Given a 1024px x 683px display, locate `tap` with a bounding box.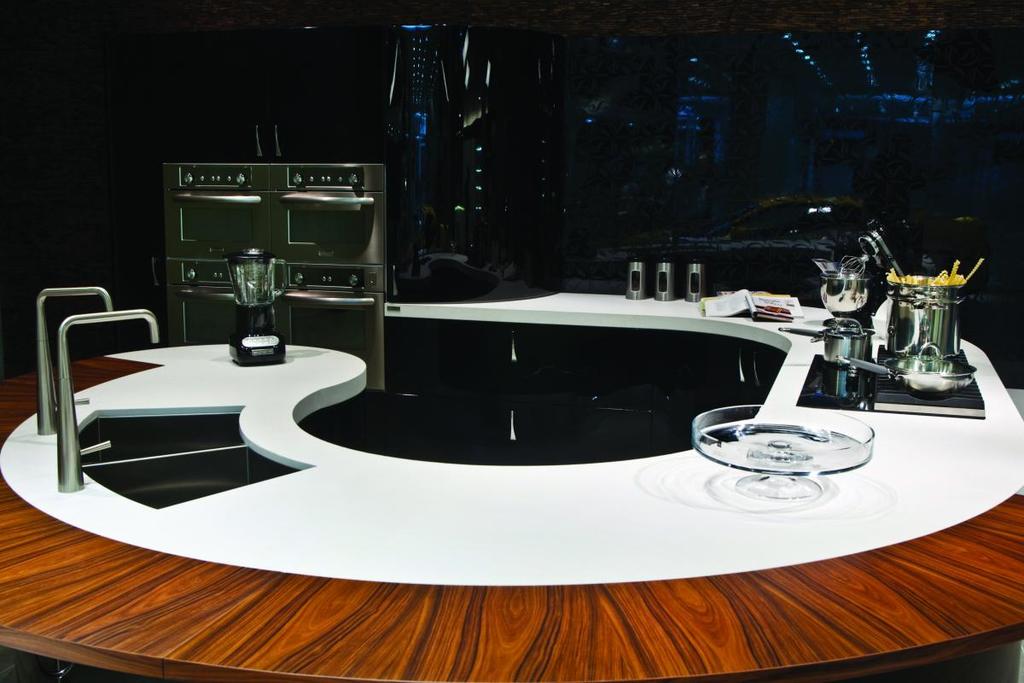
Located: (29,280,120,436).
